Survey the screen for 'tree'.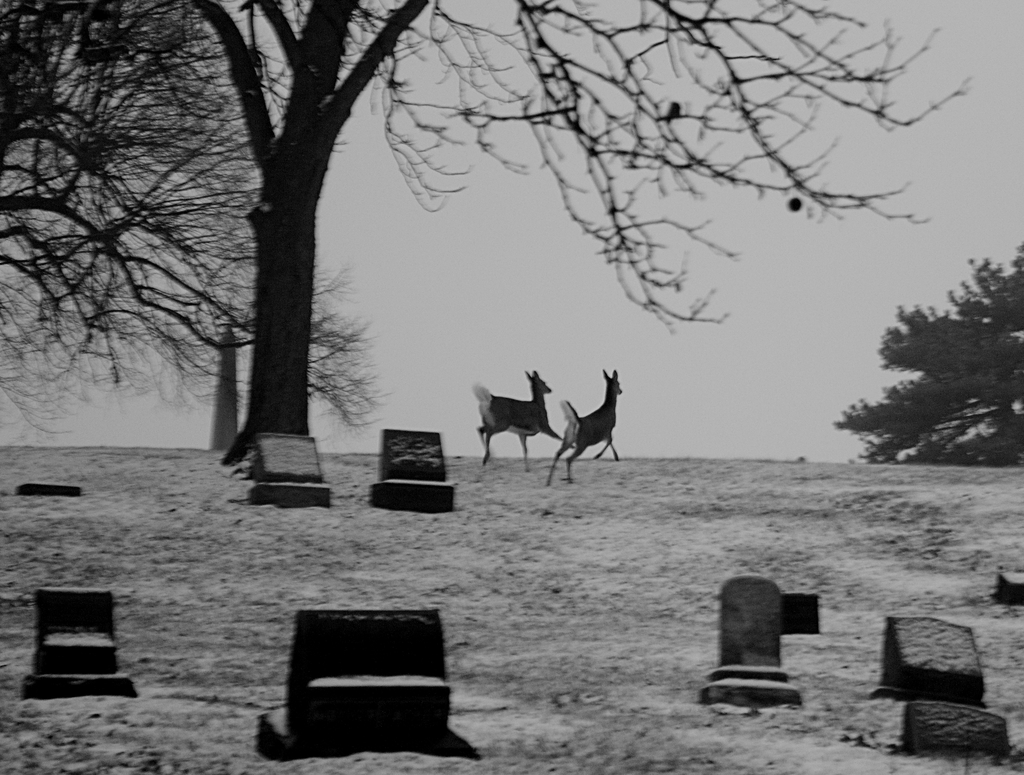
Survey found: <region>0, 0, 392, 459</region>.
